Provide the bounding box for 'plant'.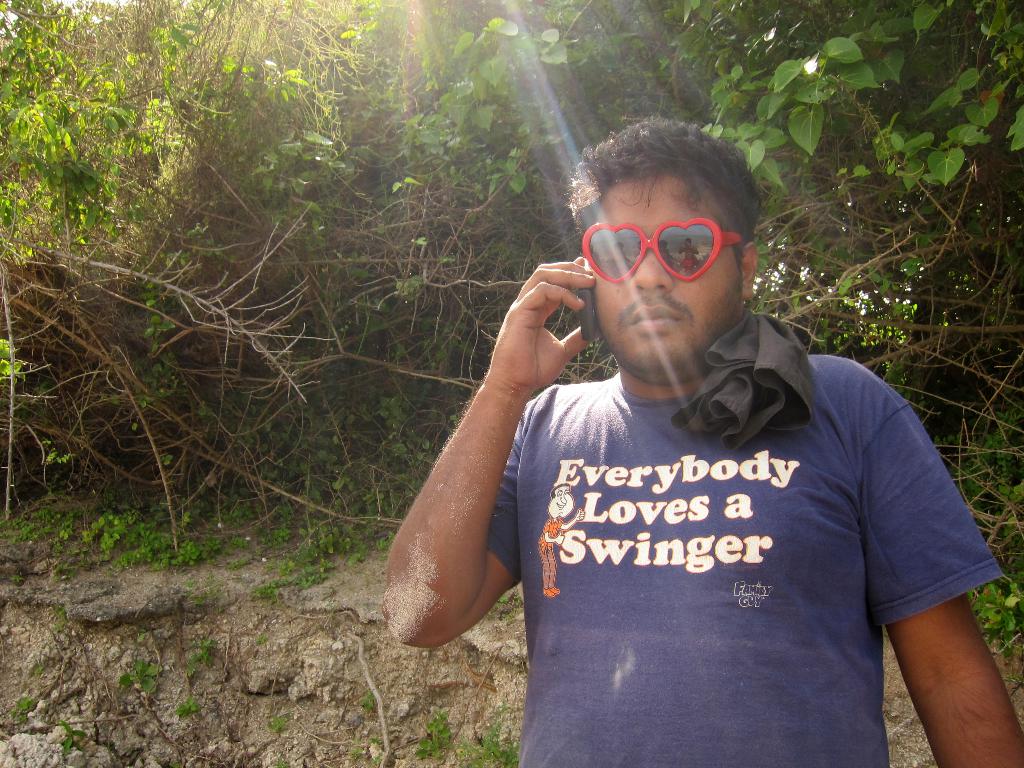
crop(187, 628, 220, 685).
